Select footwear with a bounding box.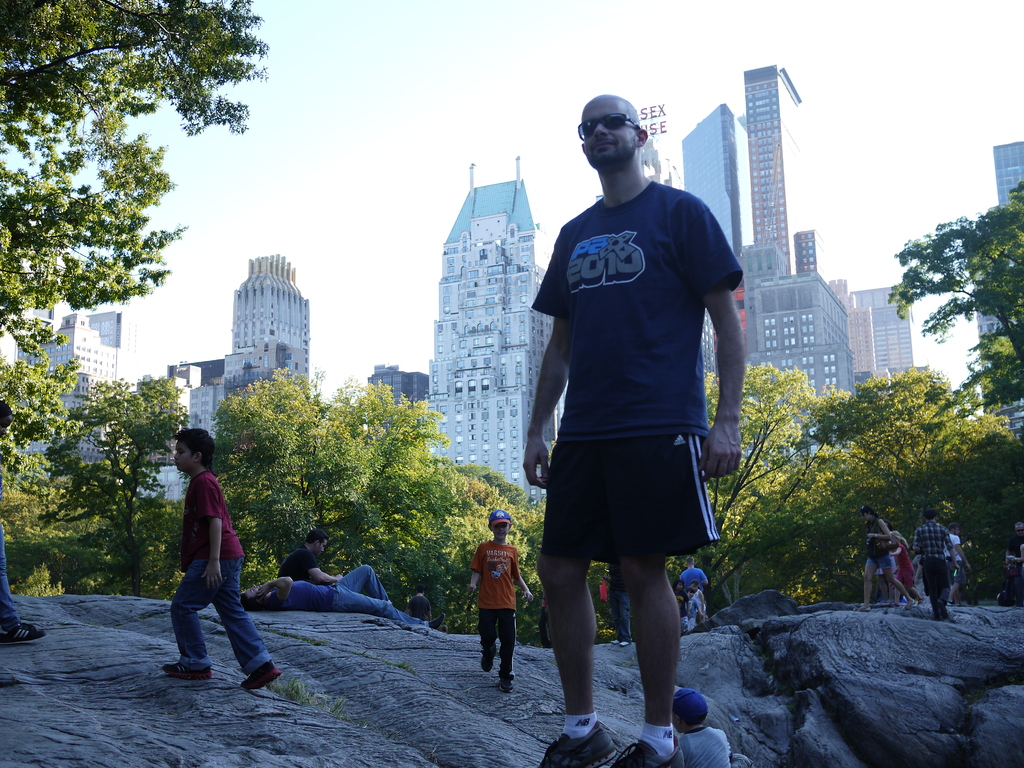
<box>619,634,627,643</box>.
